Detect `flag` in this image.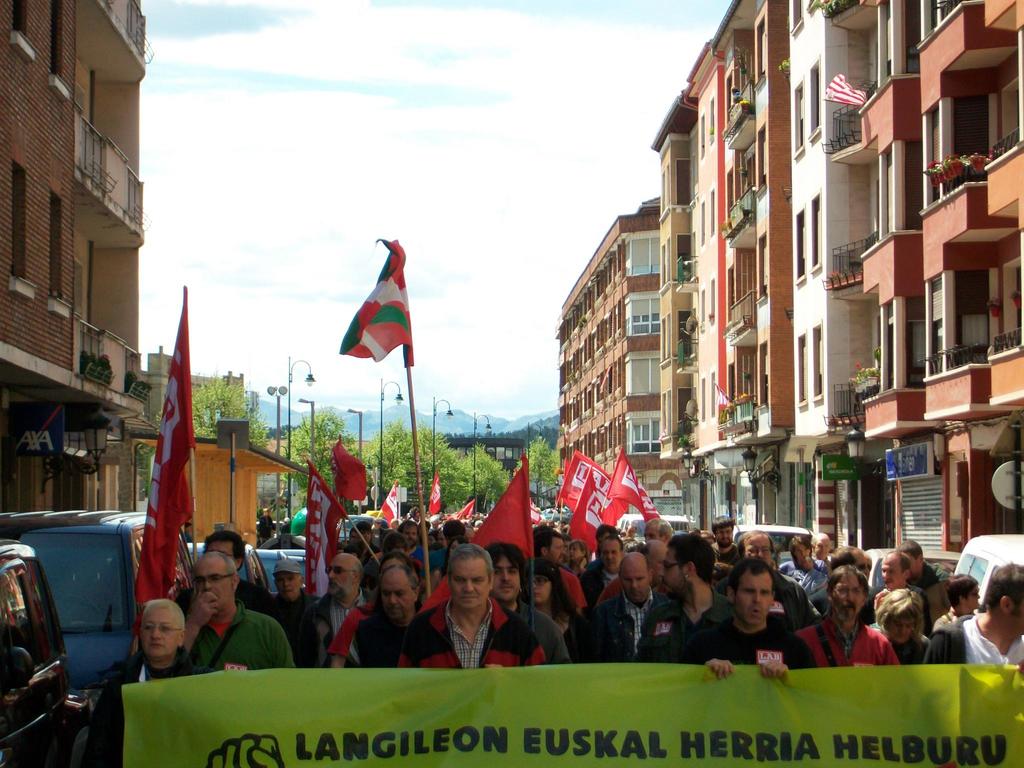
Detection: bbox(609, 442, 662, 523).
